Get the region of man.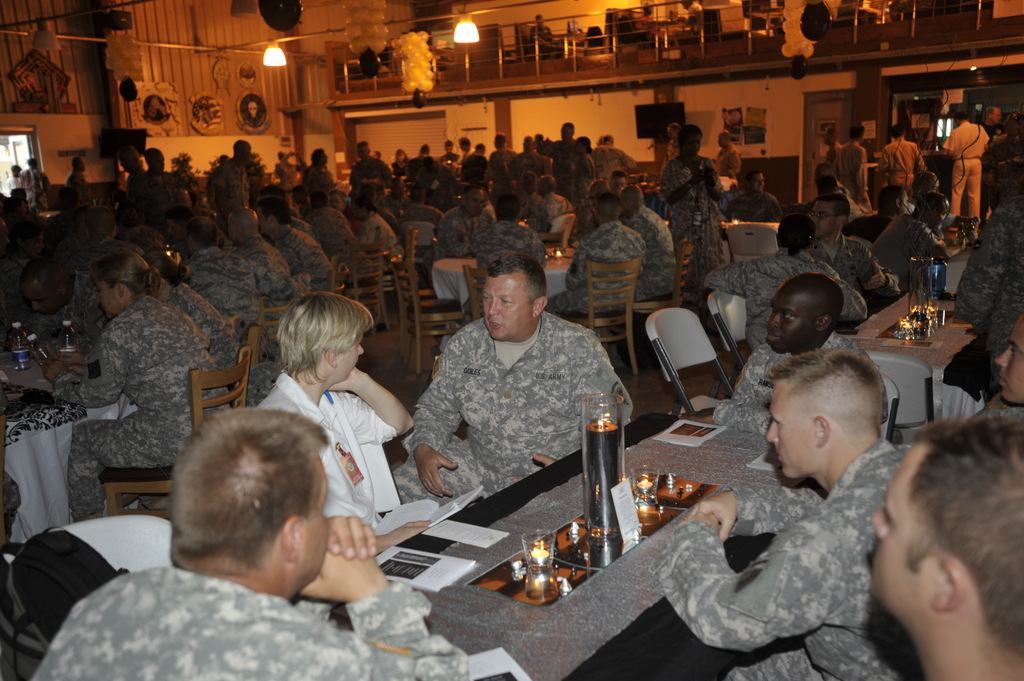
bbox=(122, 147, 144, 214).
